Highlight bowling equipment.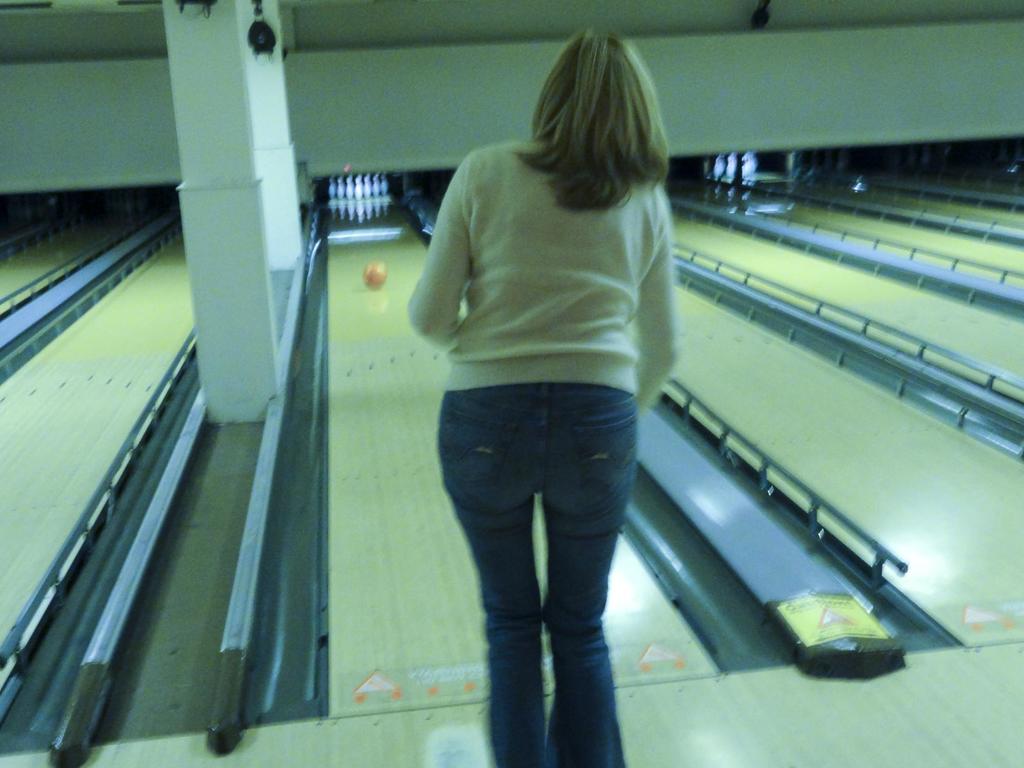
Highlighted region: (x1=358, y1=255, x2=392, y2=292).
